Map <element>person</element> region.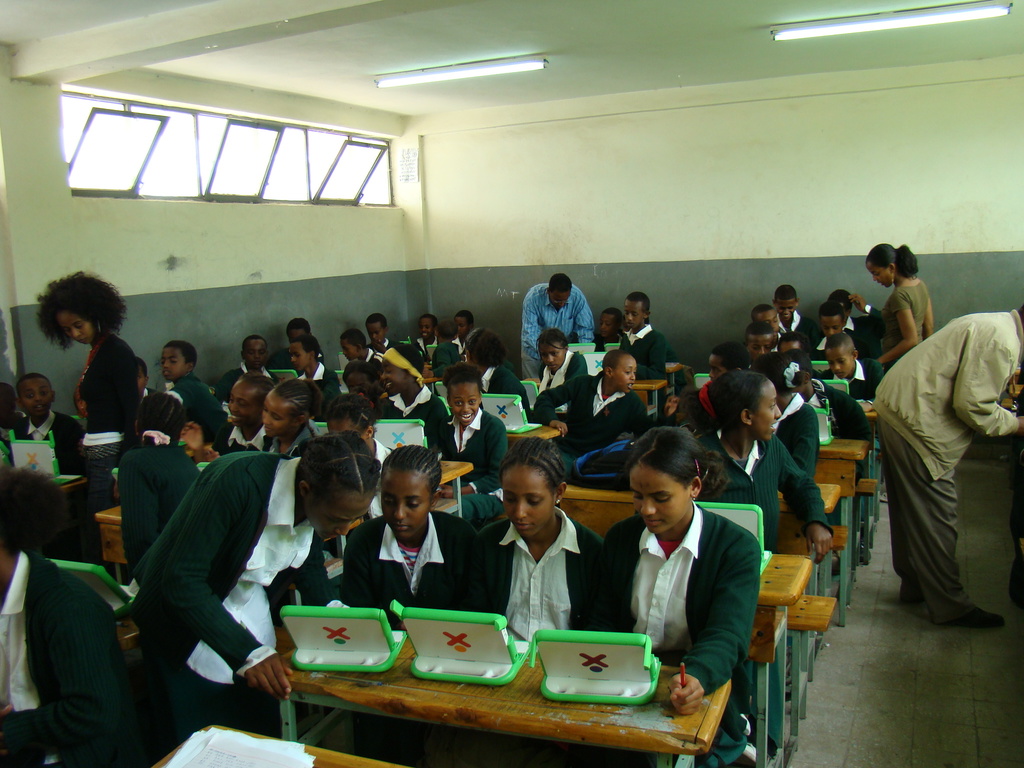
Mapped to {"left": 535, "top": 323, "right": 589, "bottom": 425}.
